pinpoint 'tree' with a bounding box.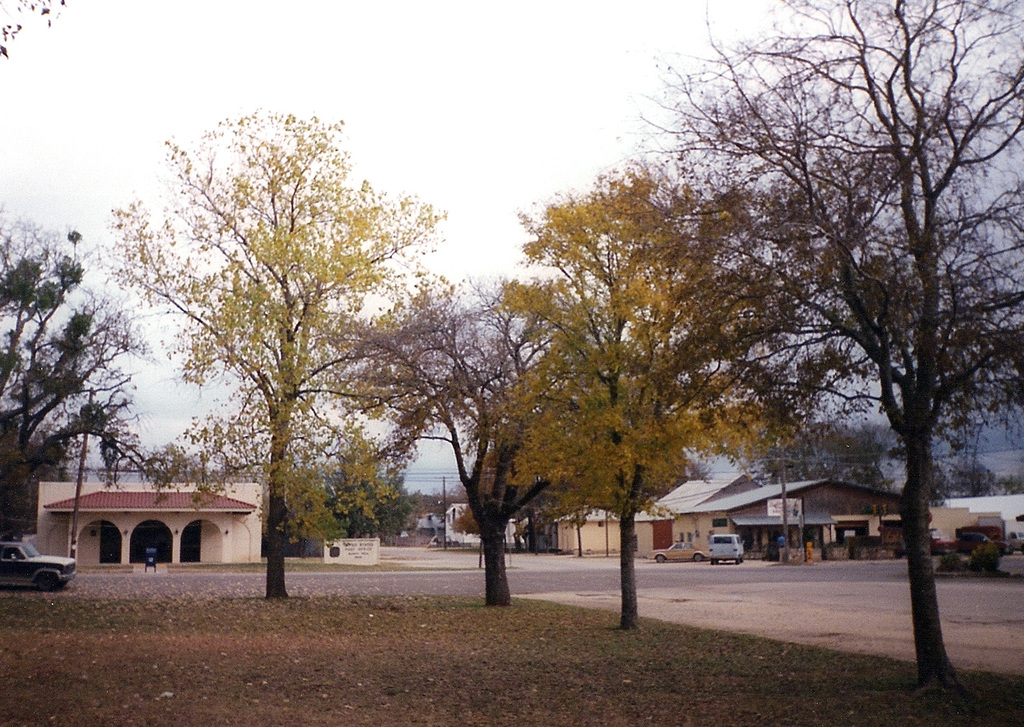
left=85, top=104, right=453, bottom=603.
